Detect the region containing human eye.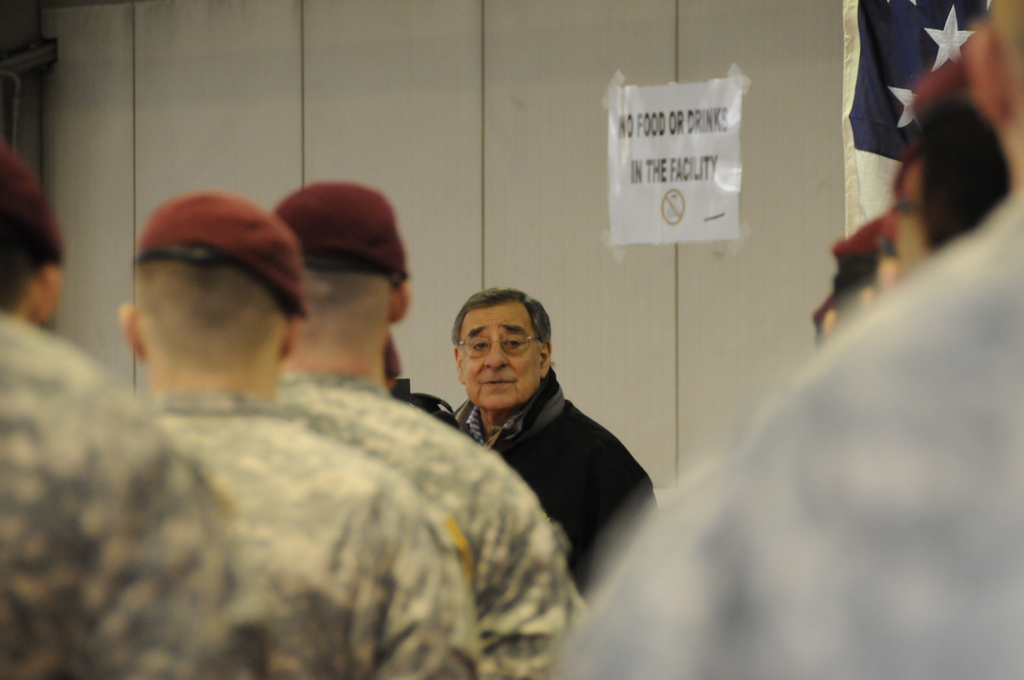
crop(501, 332, 520, 349).
